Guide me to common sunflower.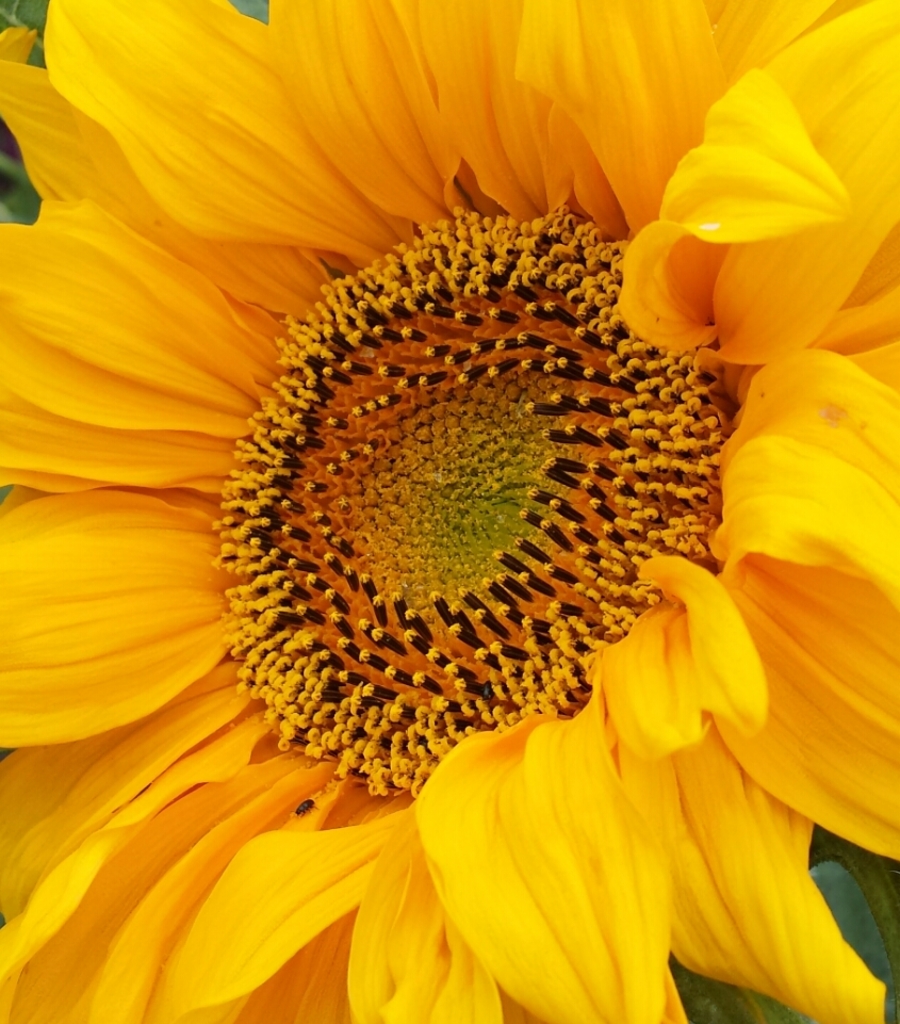
Guidance: [4,6,829,1023].
